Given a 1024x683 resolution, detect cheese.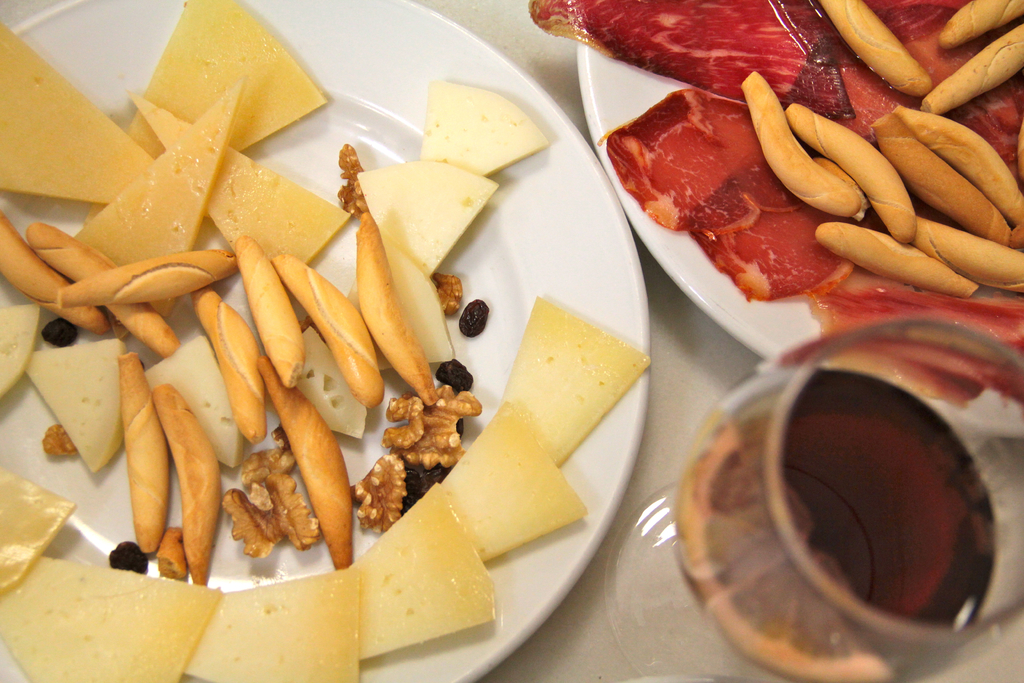
pyautogui.locateOnScreen(420, 76, 548, 179).
